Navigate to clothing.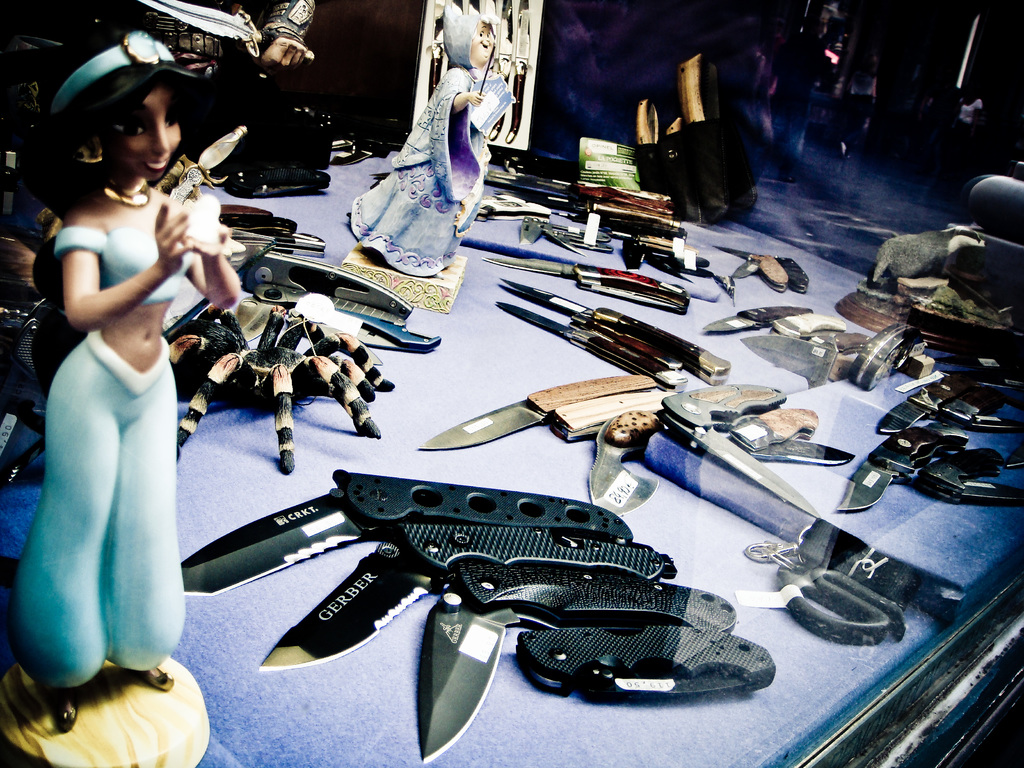
Navigation target: select_region(28, 166, 193, 691).
